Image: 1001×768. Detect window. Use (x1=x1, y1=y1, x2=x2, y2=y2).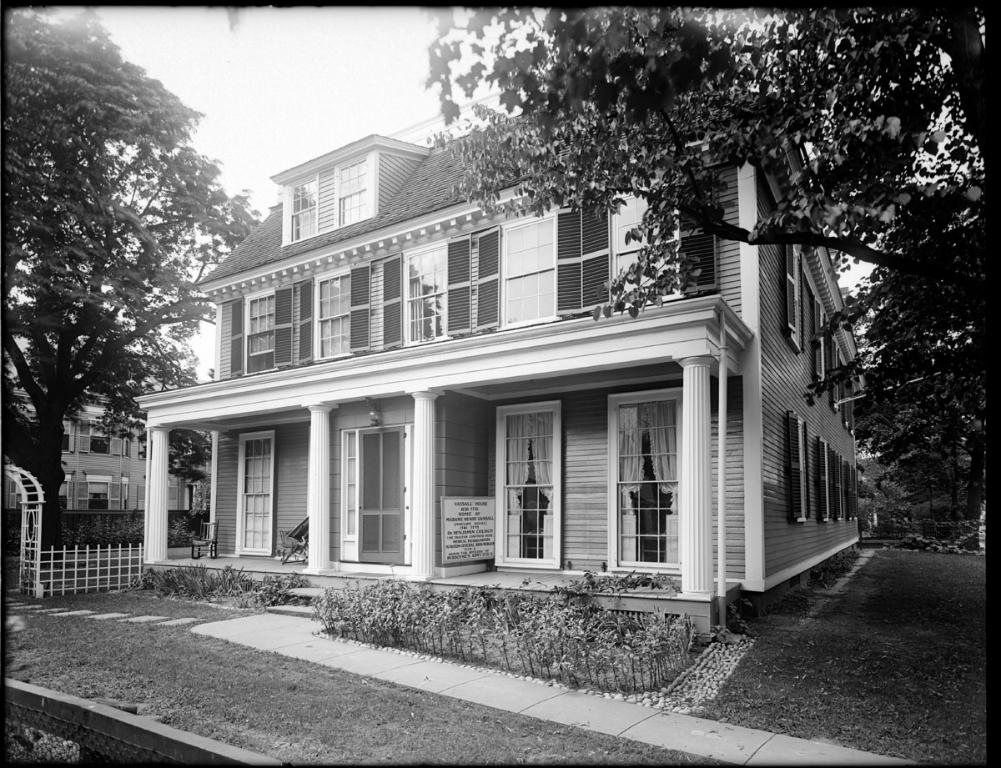
(x1=197, y1=457, x2=214, y2=477).
